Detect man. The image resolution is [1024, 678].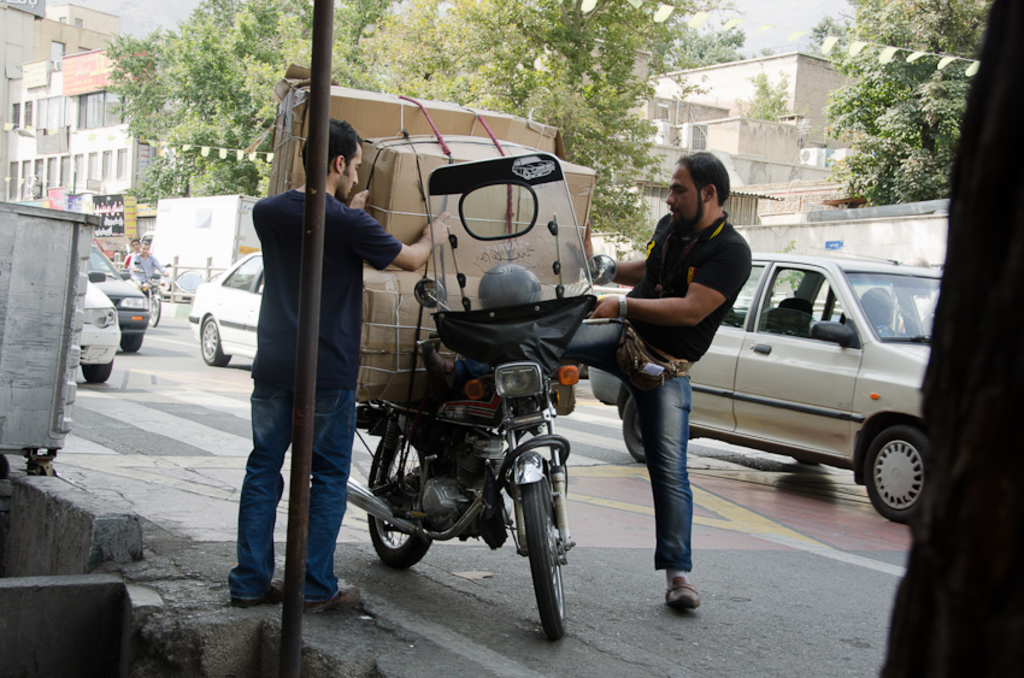
<region>219, 105, 441, 562</region>.
